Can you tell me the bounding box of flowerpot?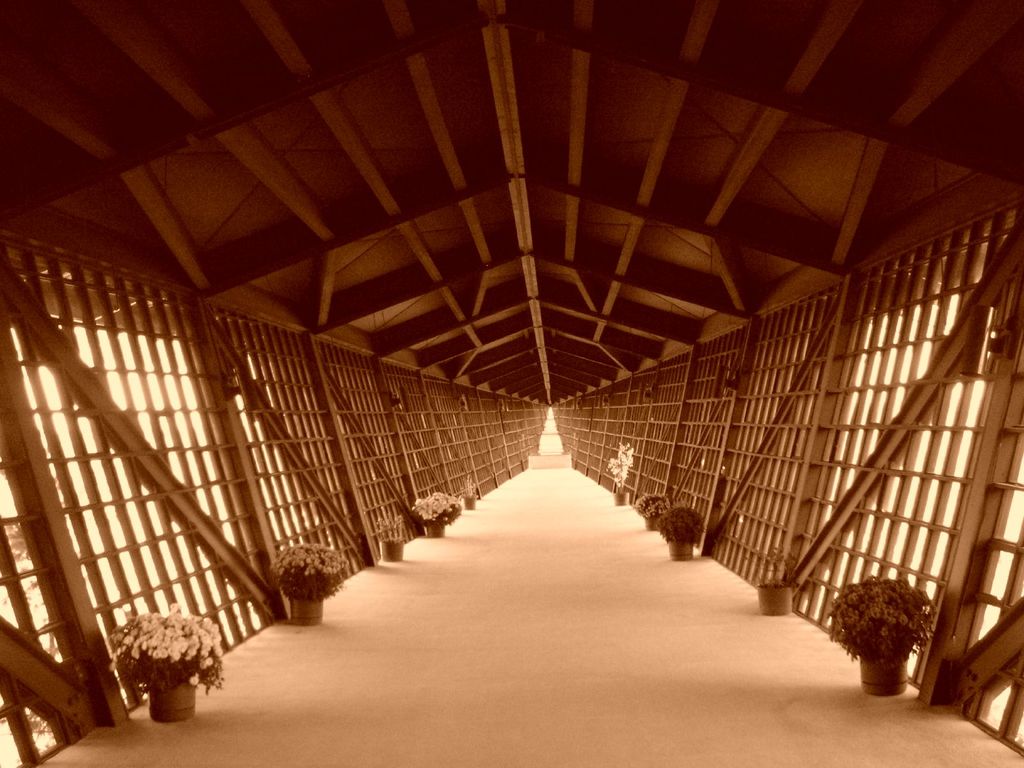
bbox=[612, 490, 629, 505].
